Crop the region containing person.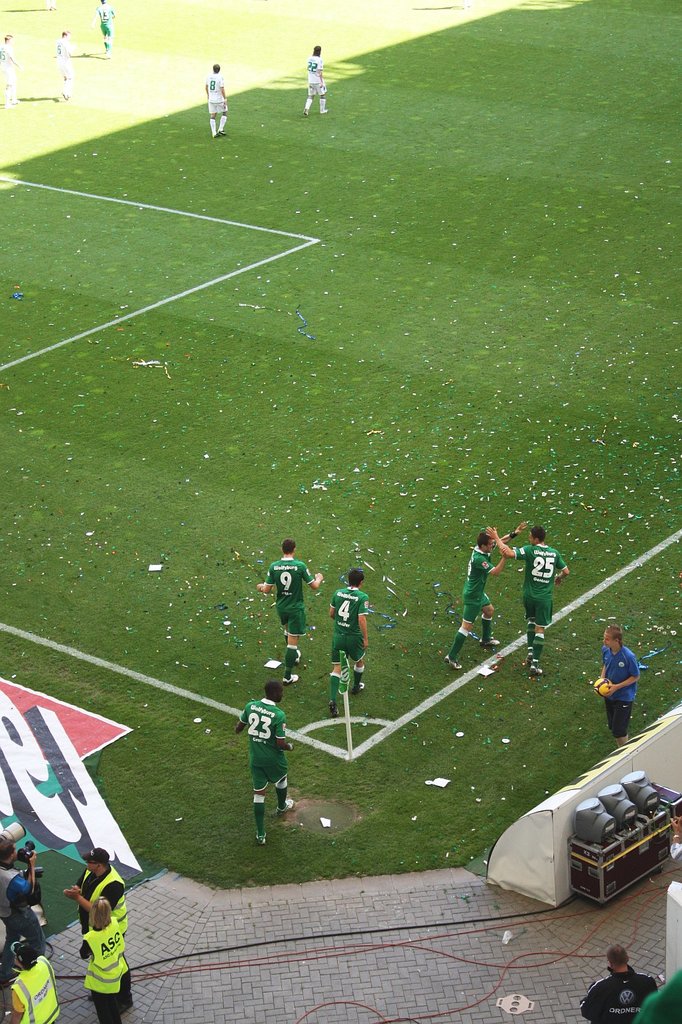
Crop region: crop(70, 897, 142, 1020).
